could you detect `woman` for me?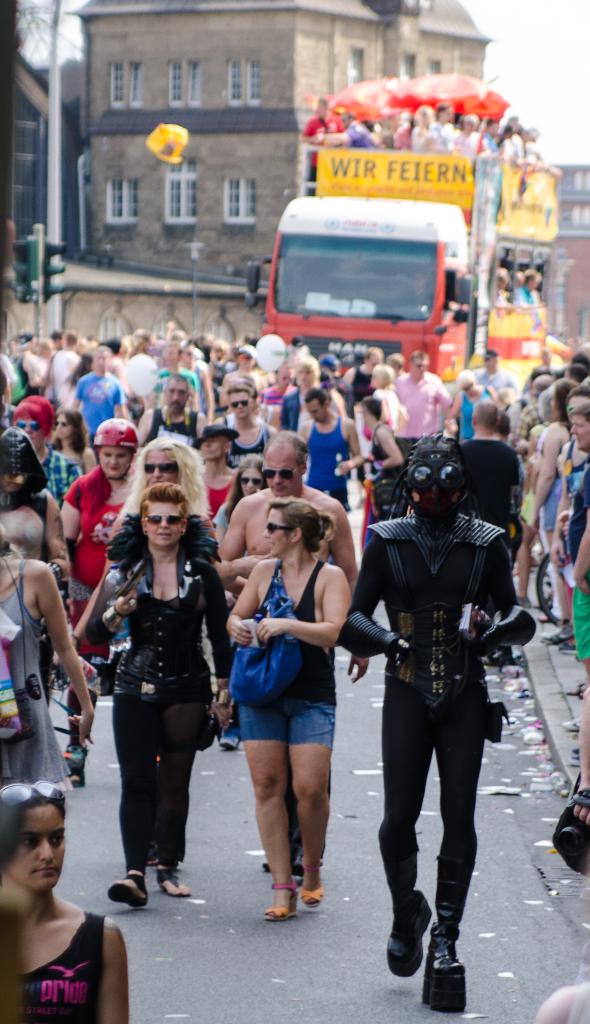
Detection result: l=0, t=515, r=94, b=790.
